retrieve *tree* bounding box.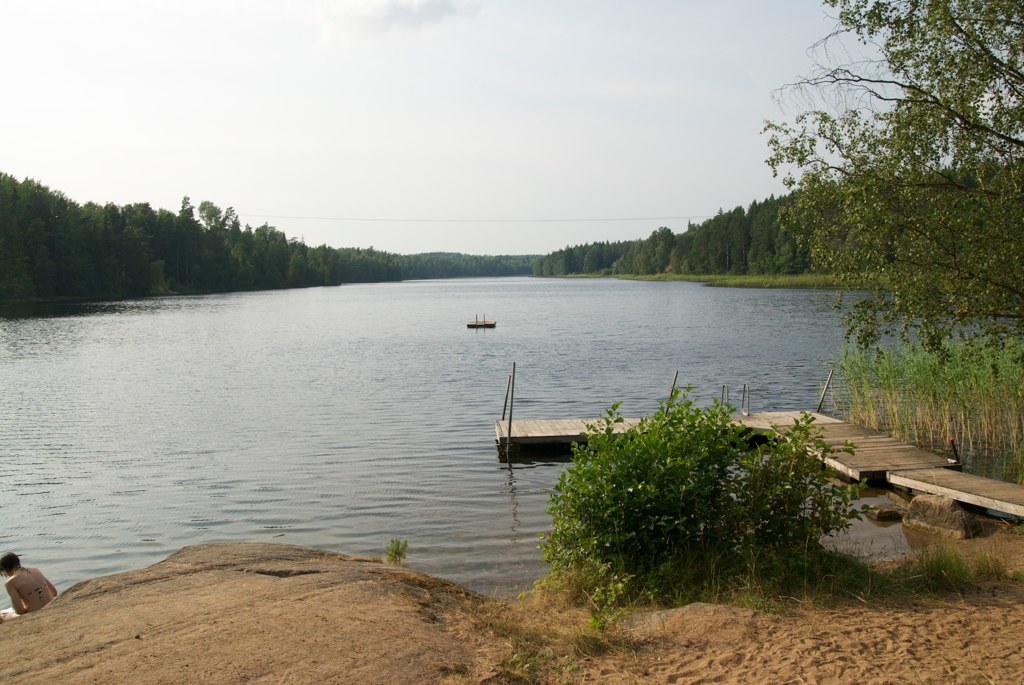
Bounding box: {"x1": 755, "y1": 0, "x2": 1023, "y2": 374}.
